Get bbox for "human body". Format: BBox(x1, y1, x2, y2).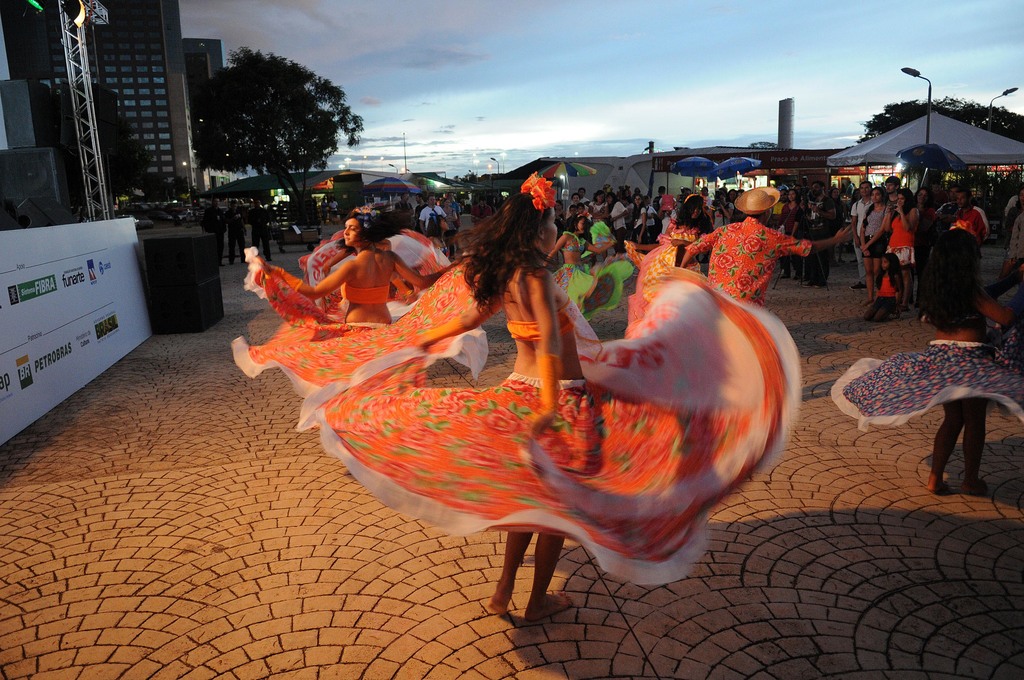
BBox(484, 195, 587, 627).
